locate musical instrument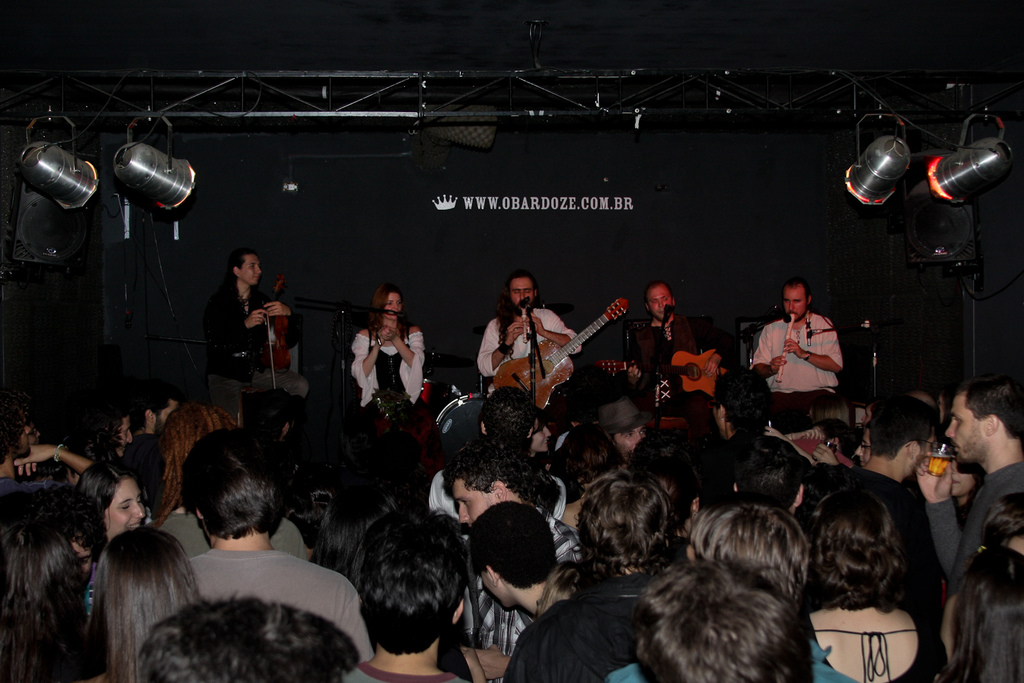
{"left": 492, "top": 292, "right": 628, "bottom": 415}
